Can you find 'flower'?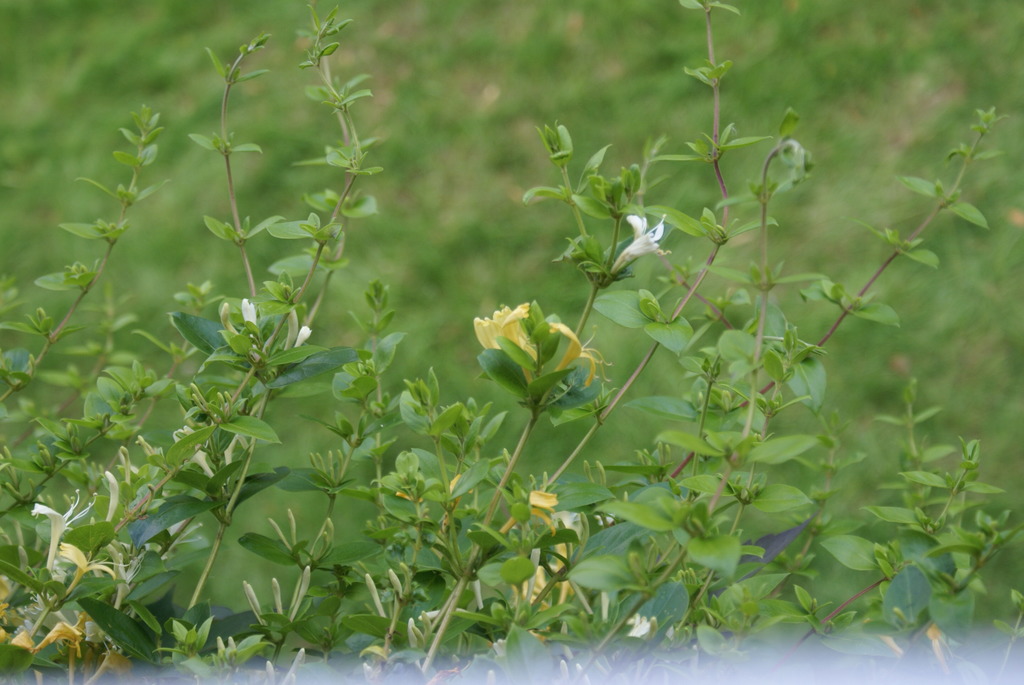
Yes, bounding box: (472, 304, 612, 391).
